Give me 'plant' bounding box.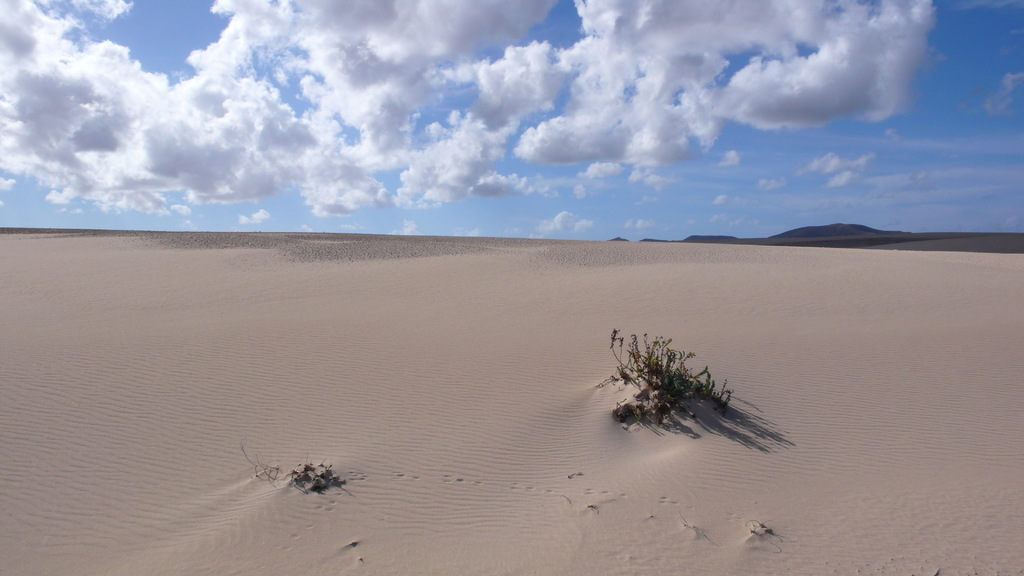
601,322,772,445.
